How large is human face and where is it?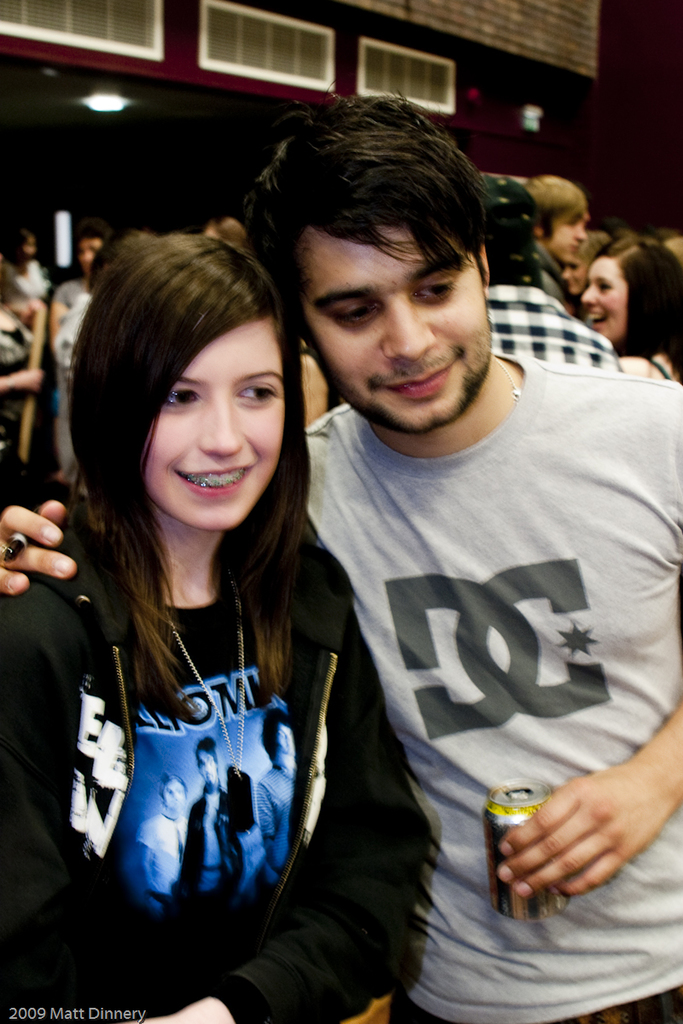
Bounding box: 301:227:490:433.
